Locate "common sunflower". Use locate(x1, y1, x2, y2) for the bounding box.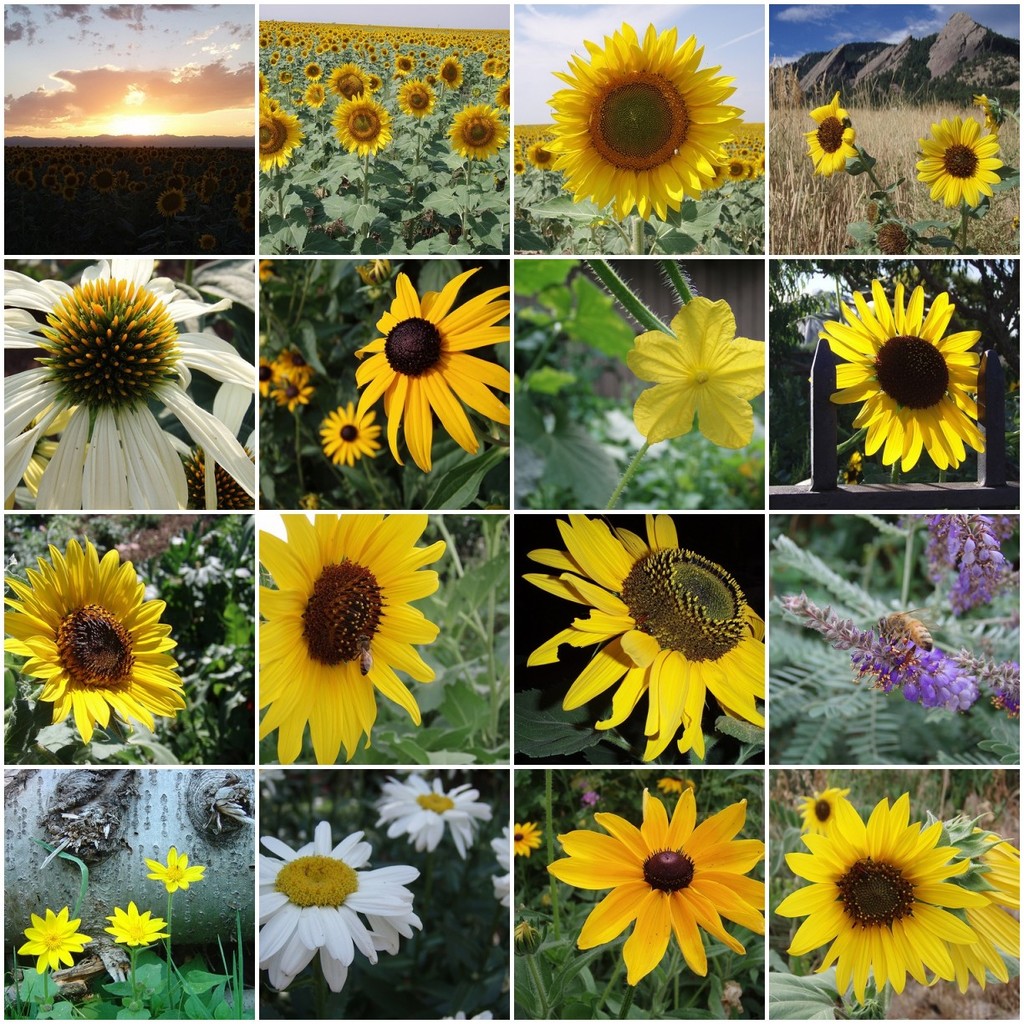
locate(385, 778, 488, 848).
